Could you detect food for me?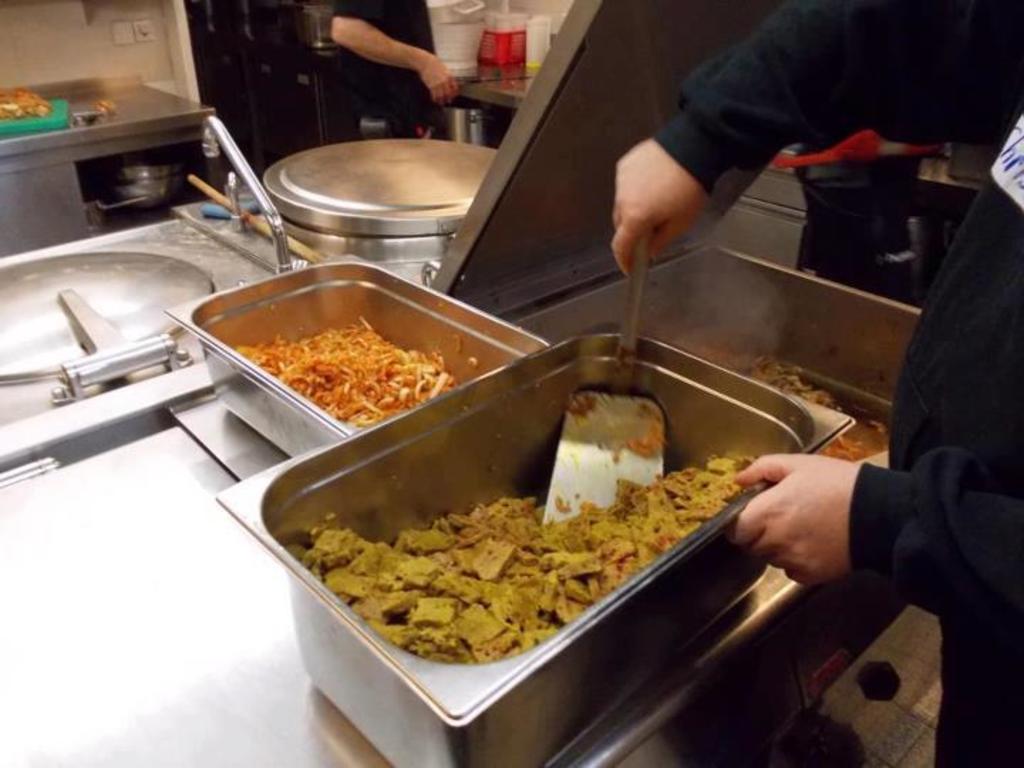
Detection result: [left=253, top=404, right=740, bottom=688].
